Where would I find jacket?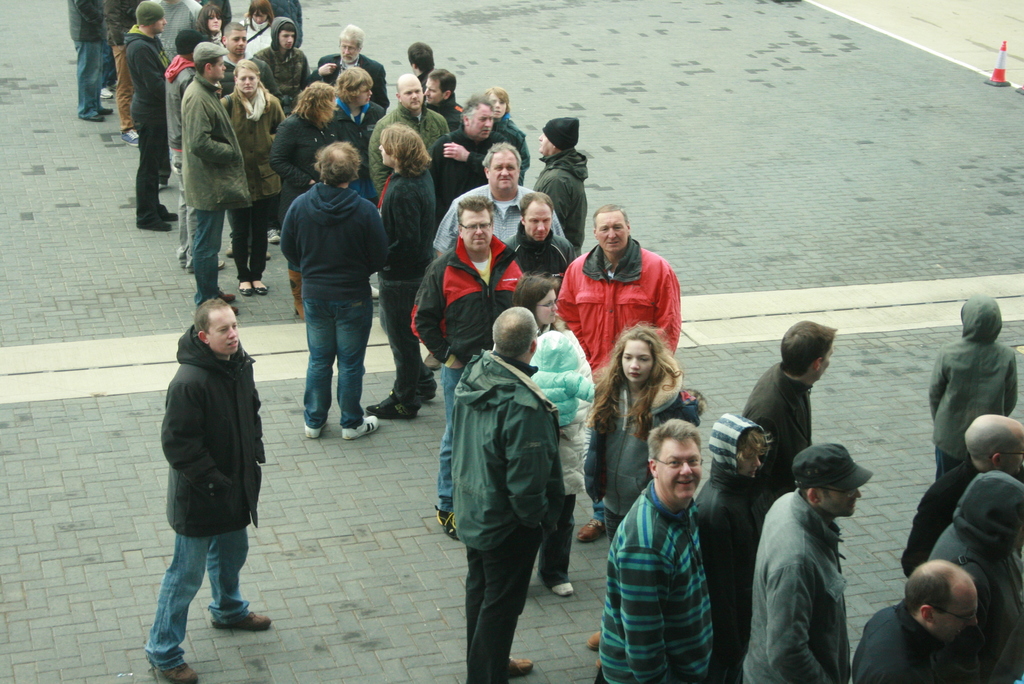
At 150:304:269:550.
